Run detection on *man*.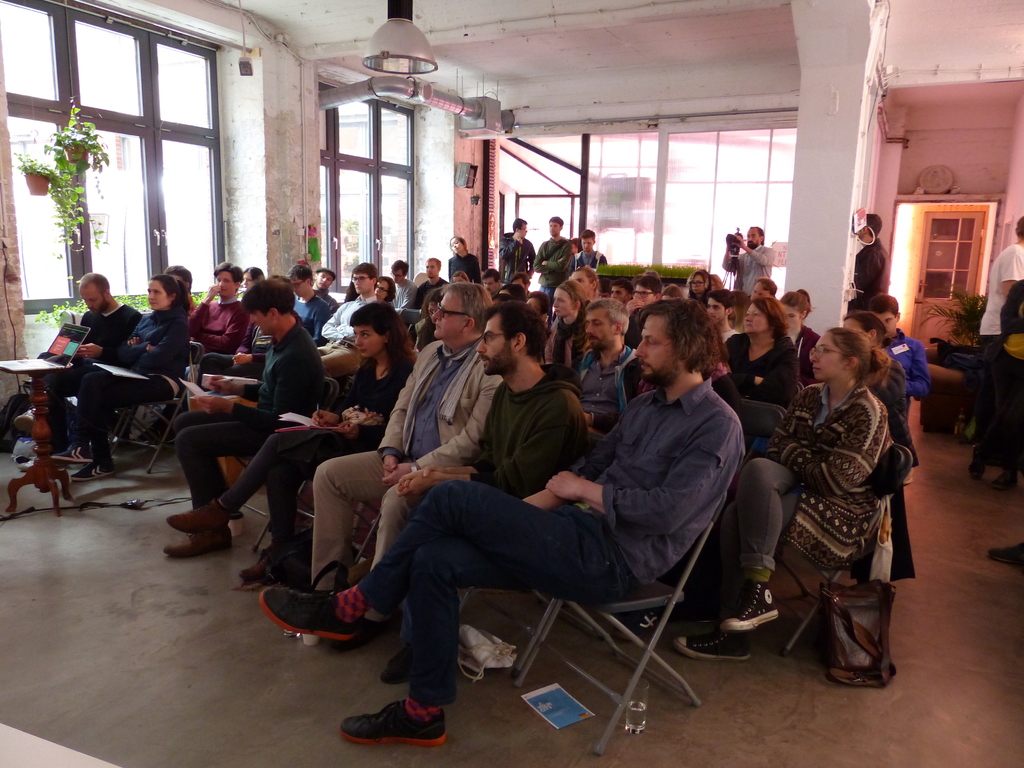
Result: 566,298,652,440.
